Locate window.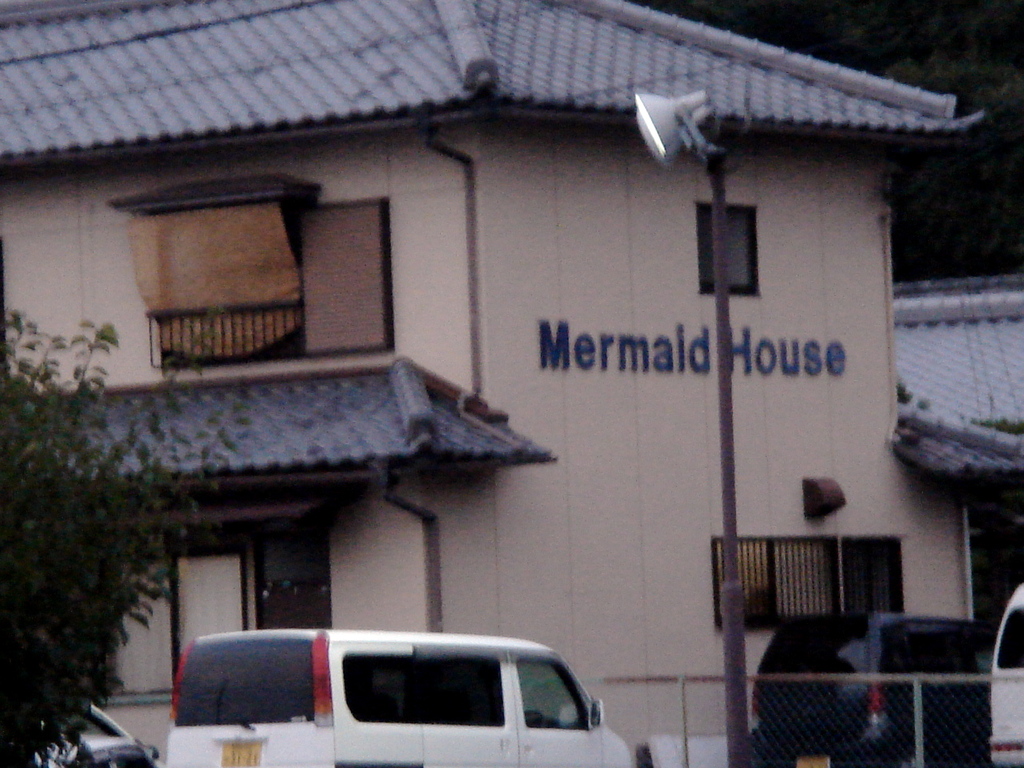
Bounding box: bbox=[711, 534, 902, 630].
